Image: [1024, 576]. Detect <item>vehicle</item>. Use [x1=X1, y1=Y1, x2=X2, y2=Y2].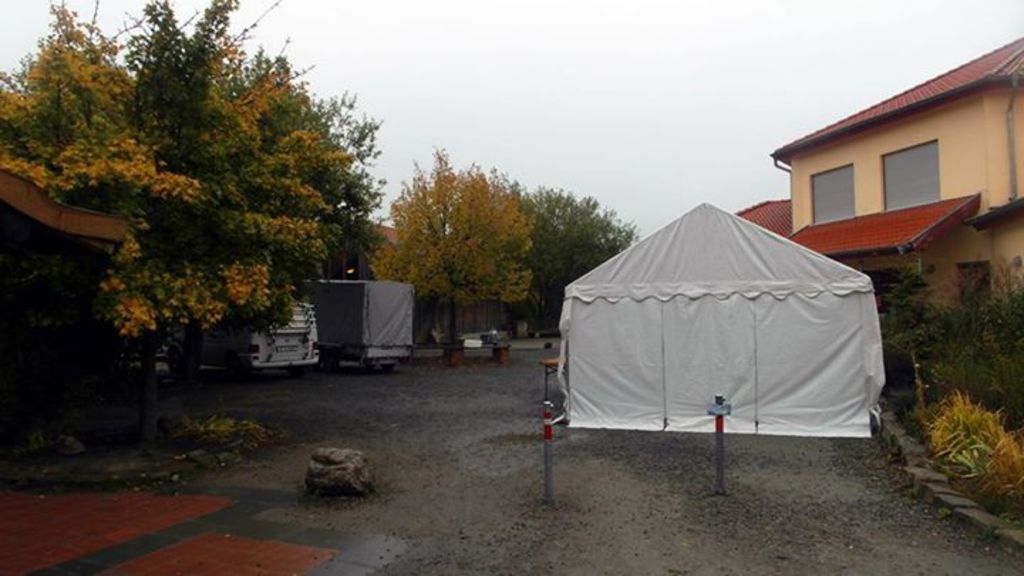
[x1=303, y1=277, x2=415, y2=370].
